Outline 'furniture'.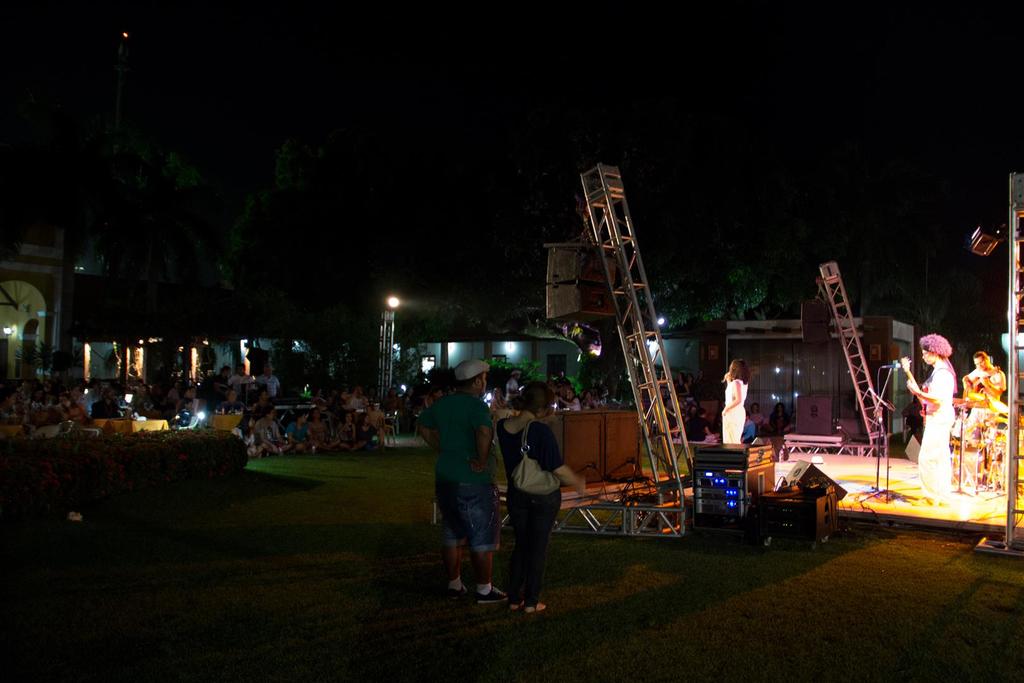
Outline: crop(35, 424, 61, 439).
